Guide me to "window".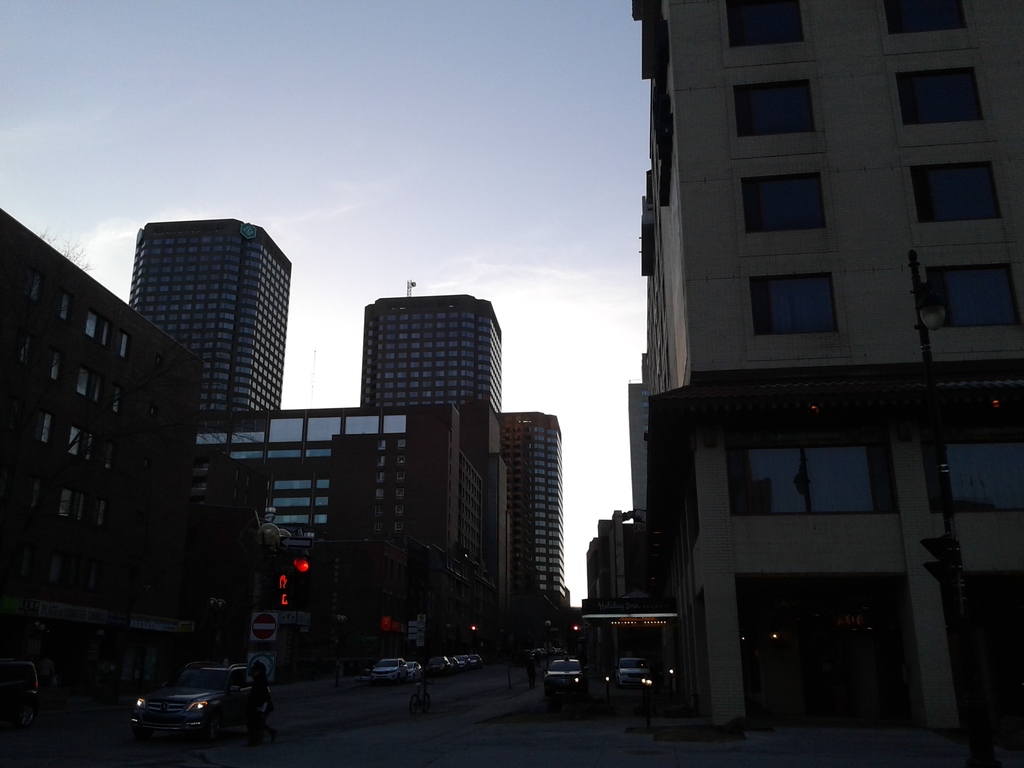
Guidance: [x1=882, y1=0, x2=966, y2=33].
